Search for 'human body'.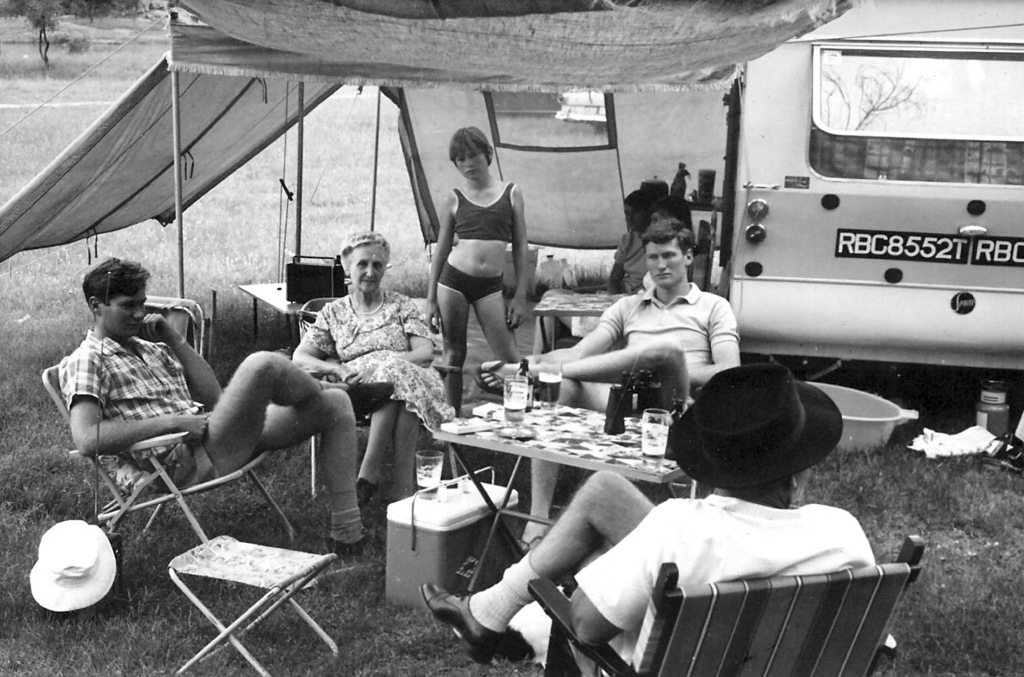
Found at (424,110,551,419).
